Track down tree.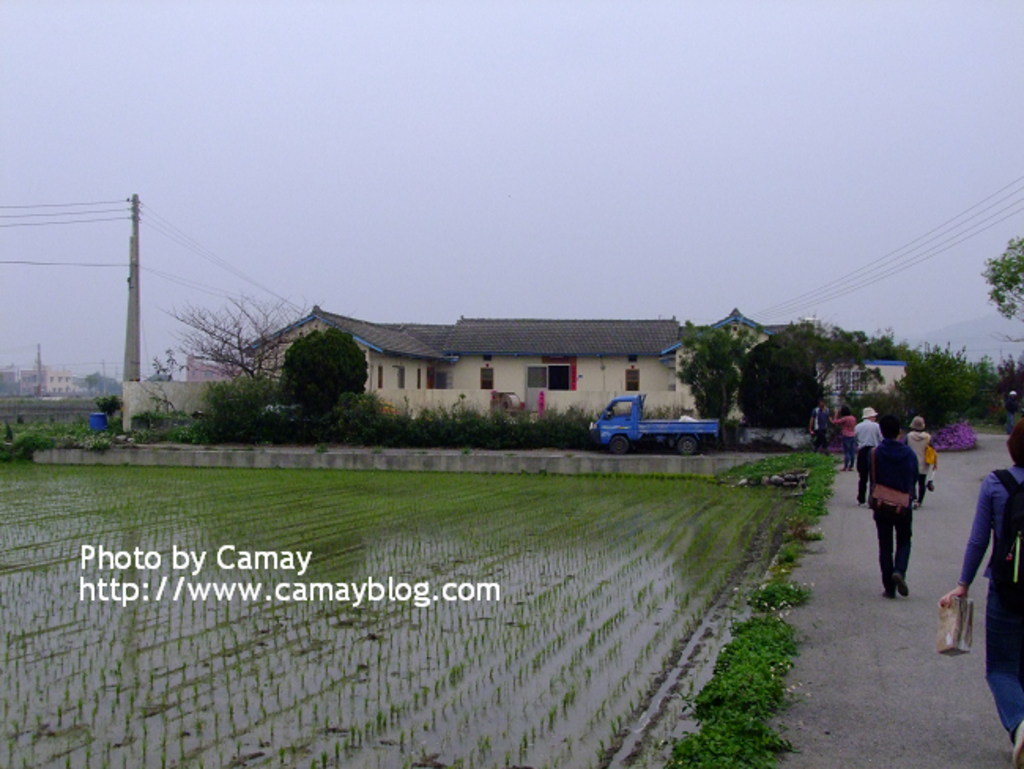
Tracked to l=266, t=307, r=354, b=416.
